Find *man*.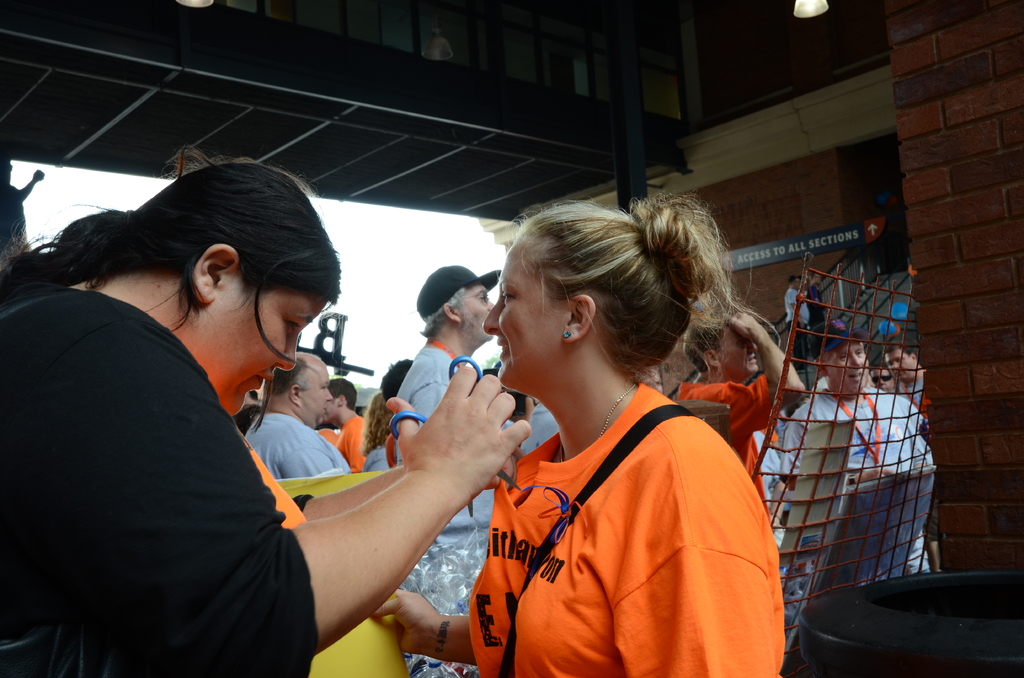
box=[364, 357, 419, 471].
